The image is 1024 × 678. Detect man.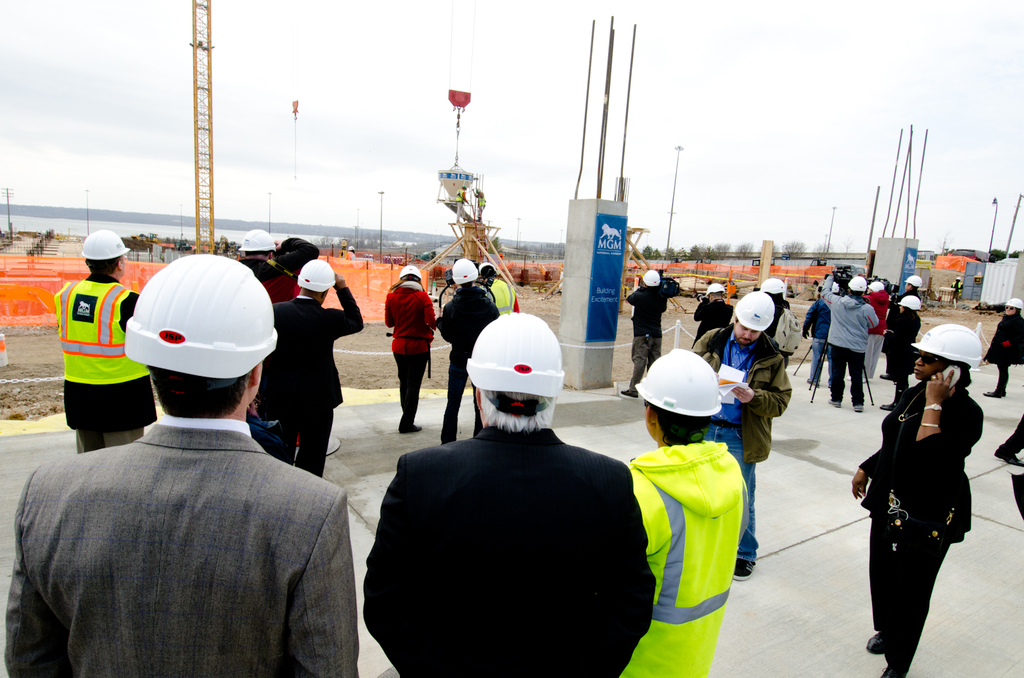
Detection: BBox(691, 288, 797, 589).
